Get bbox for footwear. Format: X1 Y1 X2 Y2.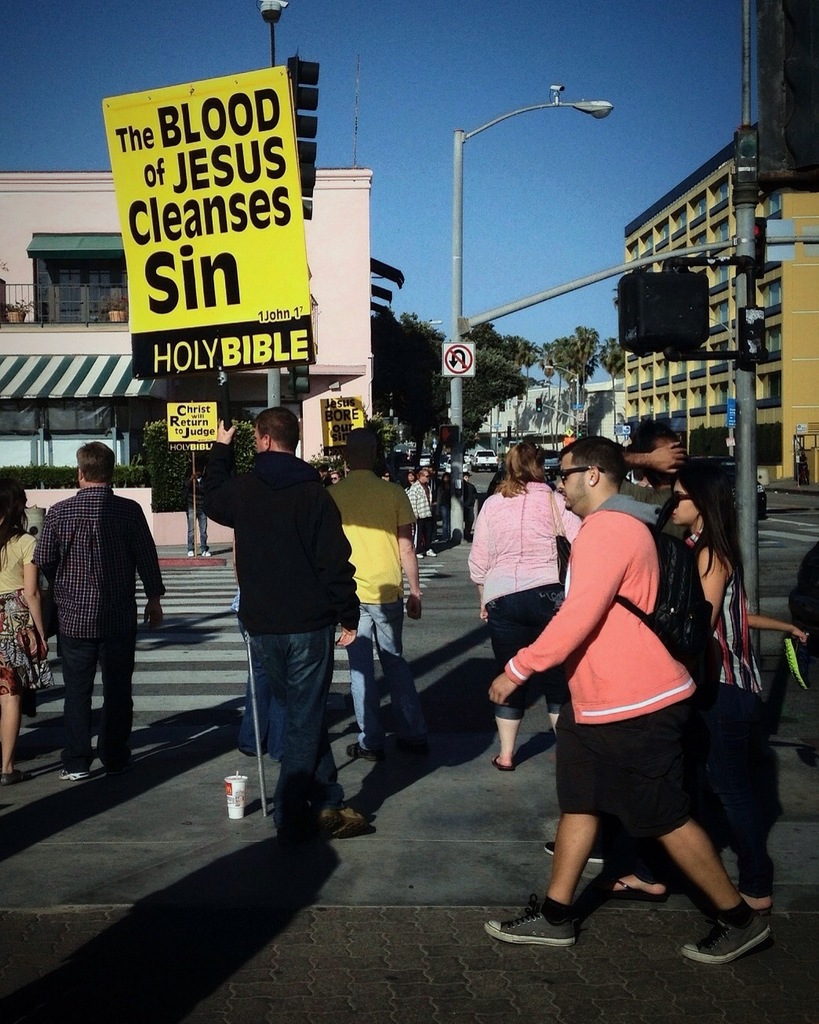
480 908 578 945.
